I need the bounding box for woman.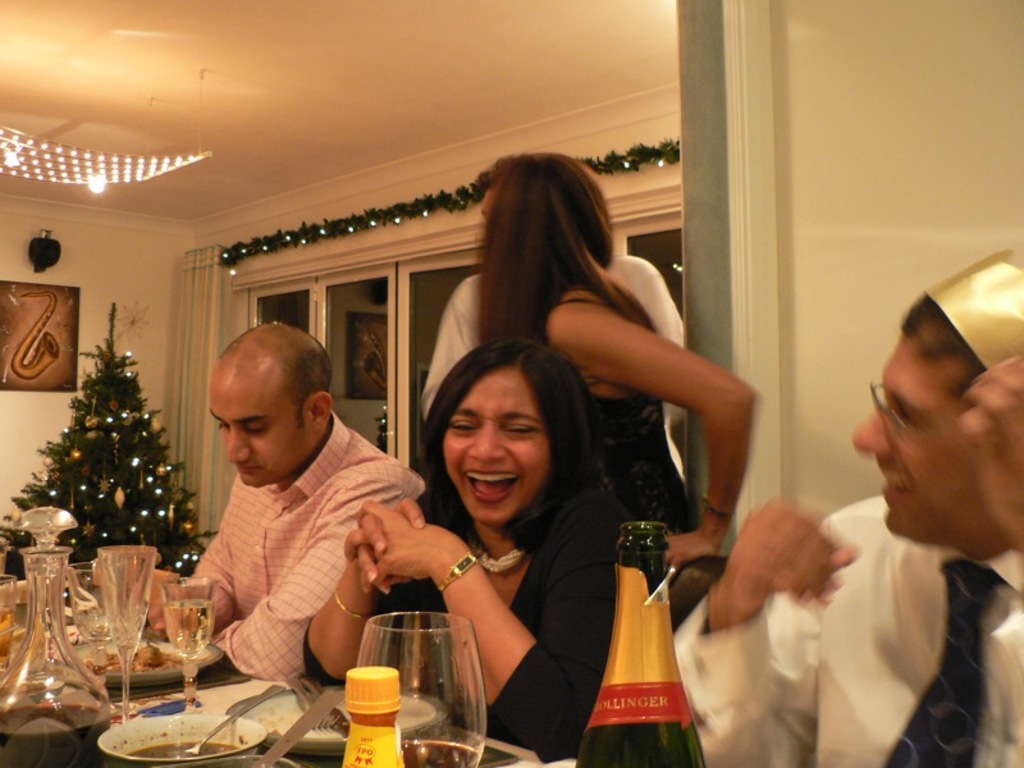
Here it is: bbox=[477, 155, 764, 593].
